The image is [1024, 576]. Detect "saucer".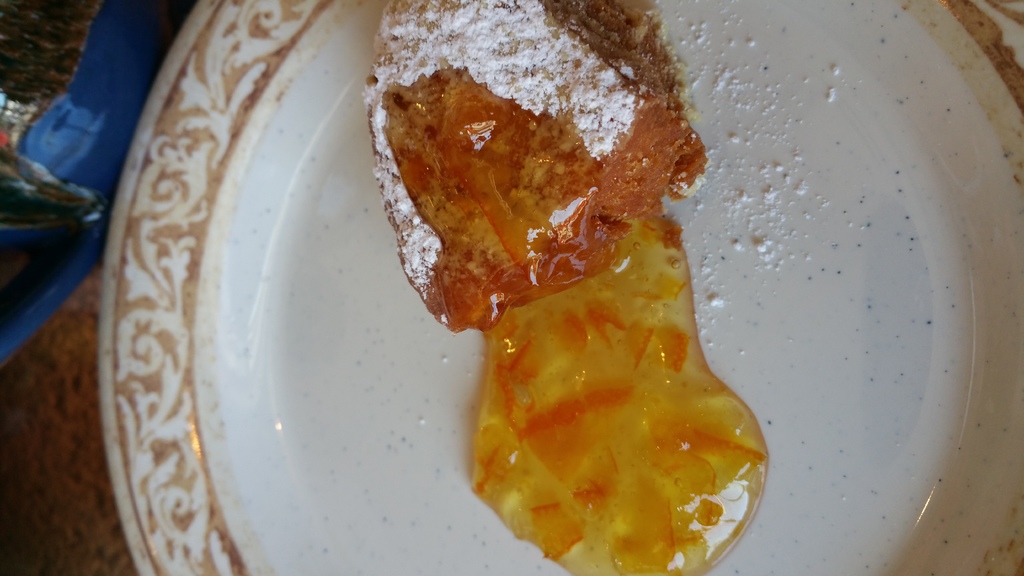
Detection: Rect(95, 0, 1019, 575).
